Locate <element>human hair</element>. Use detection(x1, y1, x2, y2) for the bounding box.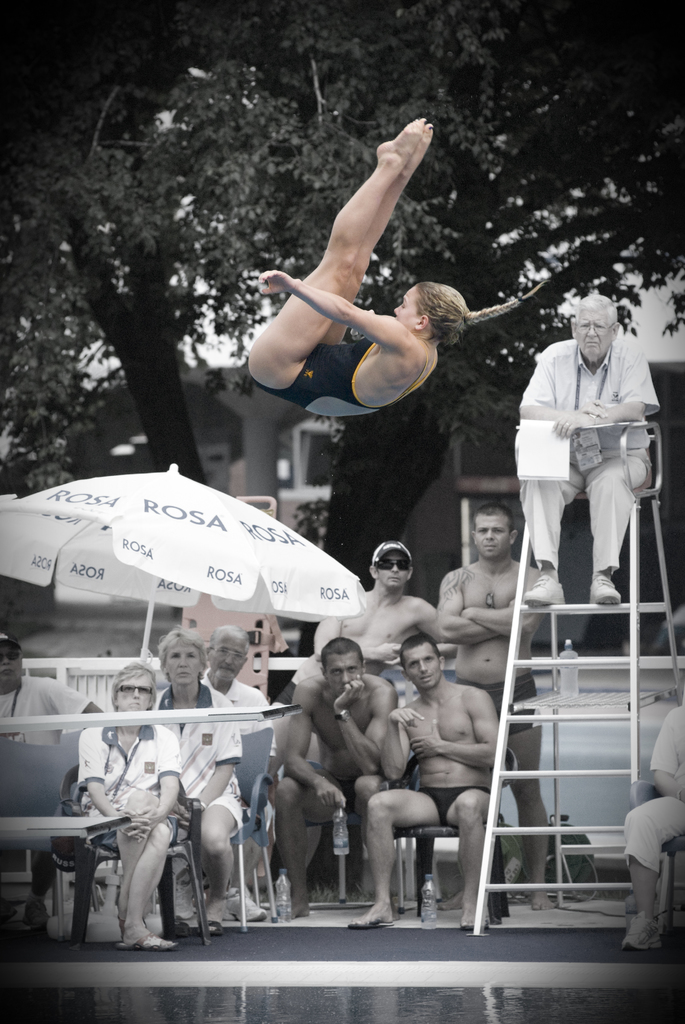
detection(161, 625, 209, 677).
